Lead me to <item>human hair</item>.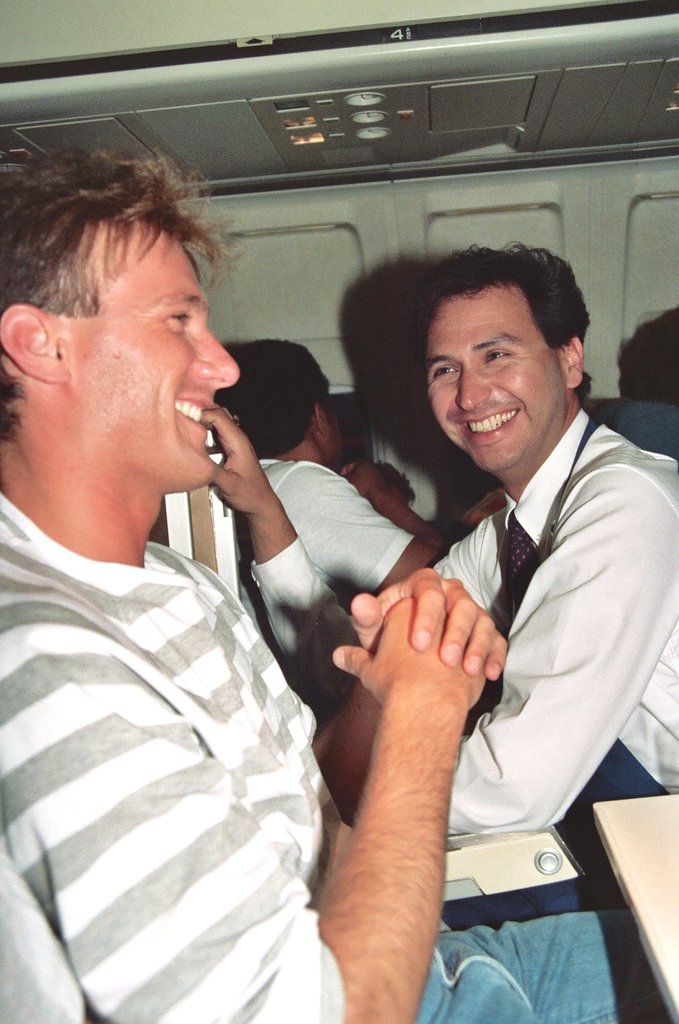
Lead to region(612, 306, 678, 415).
